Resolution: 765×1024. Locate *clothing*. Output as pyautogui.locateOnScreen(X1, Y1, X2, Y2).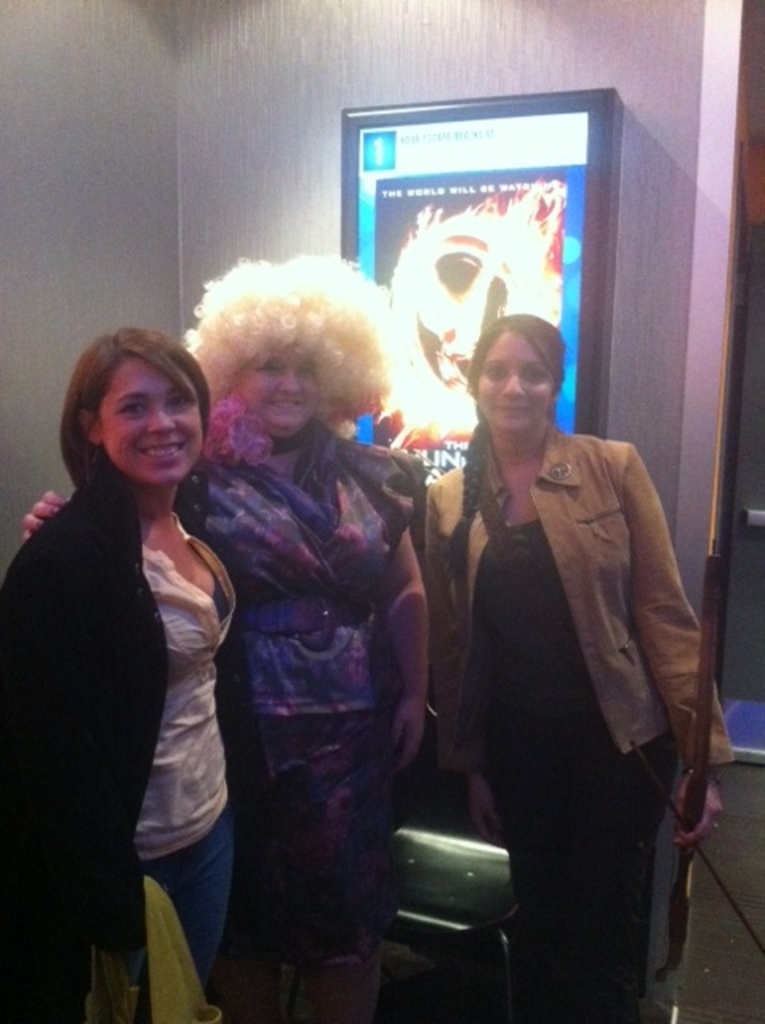
pyautogui.locateOnScreen(411, 370, 723, 976).
